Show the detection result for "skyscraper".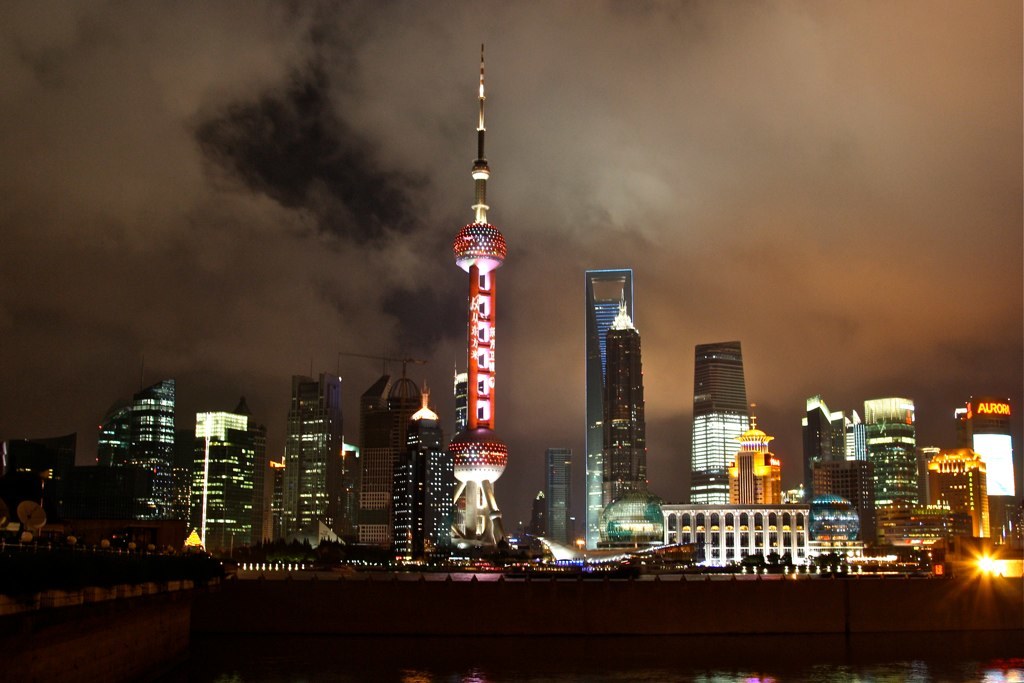
bbox(865, 396, 919, 509).
